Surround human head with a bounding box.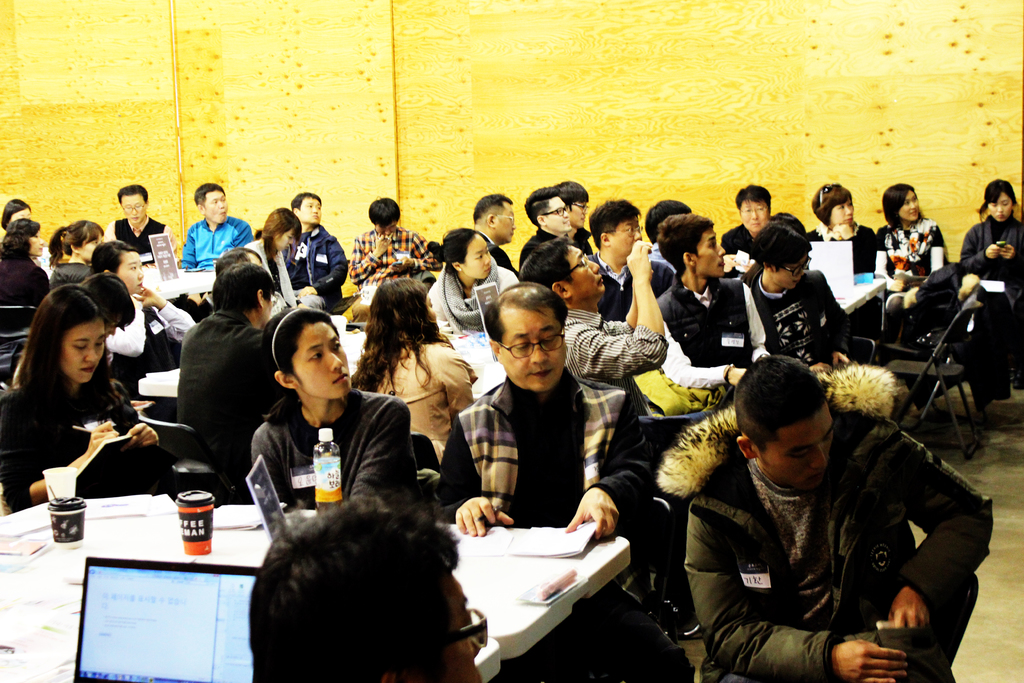
crop(207, 263, 273, 331).
